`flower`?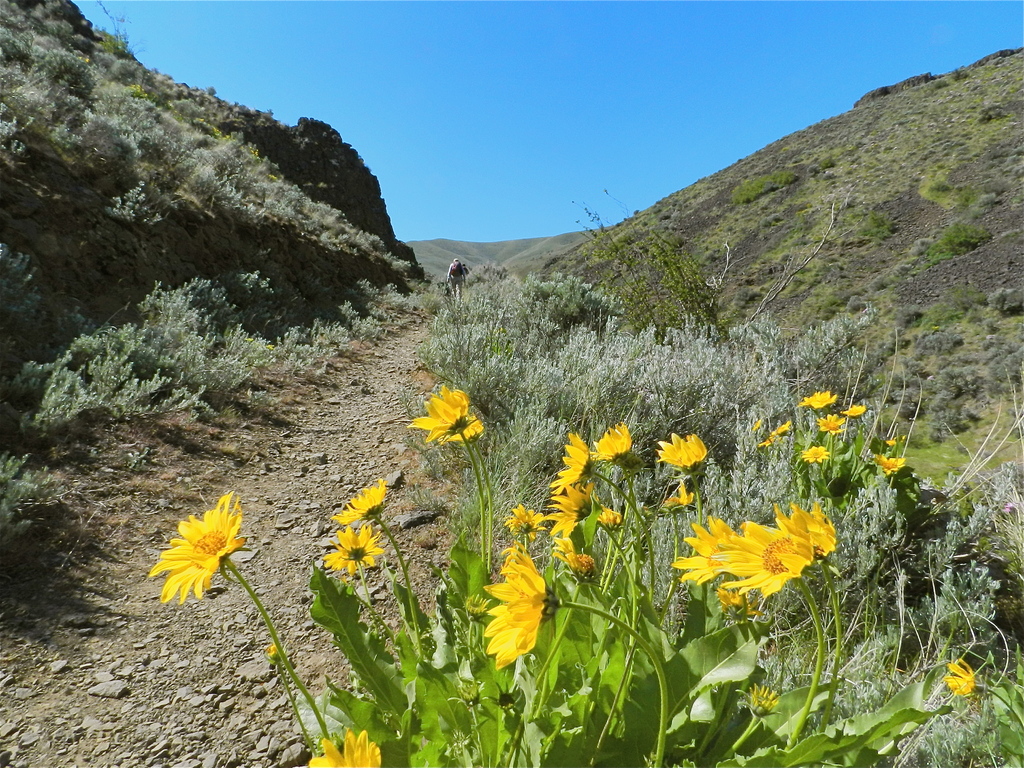
(547,483,599,549)
